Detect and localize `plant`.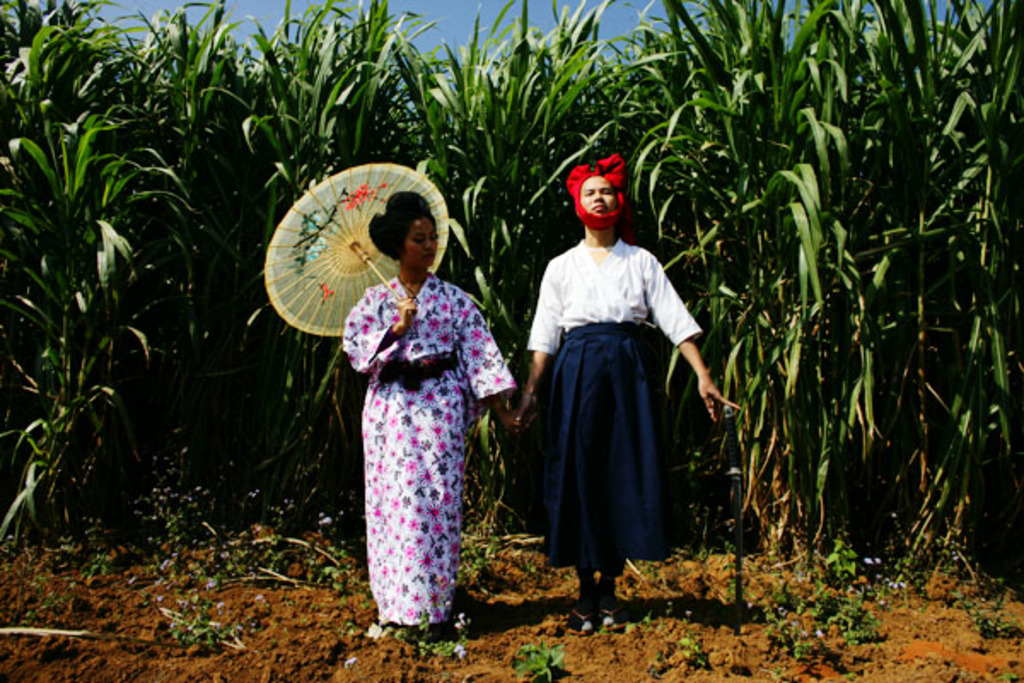
Localized at bbox(717, 471, 759, 622).
